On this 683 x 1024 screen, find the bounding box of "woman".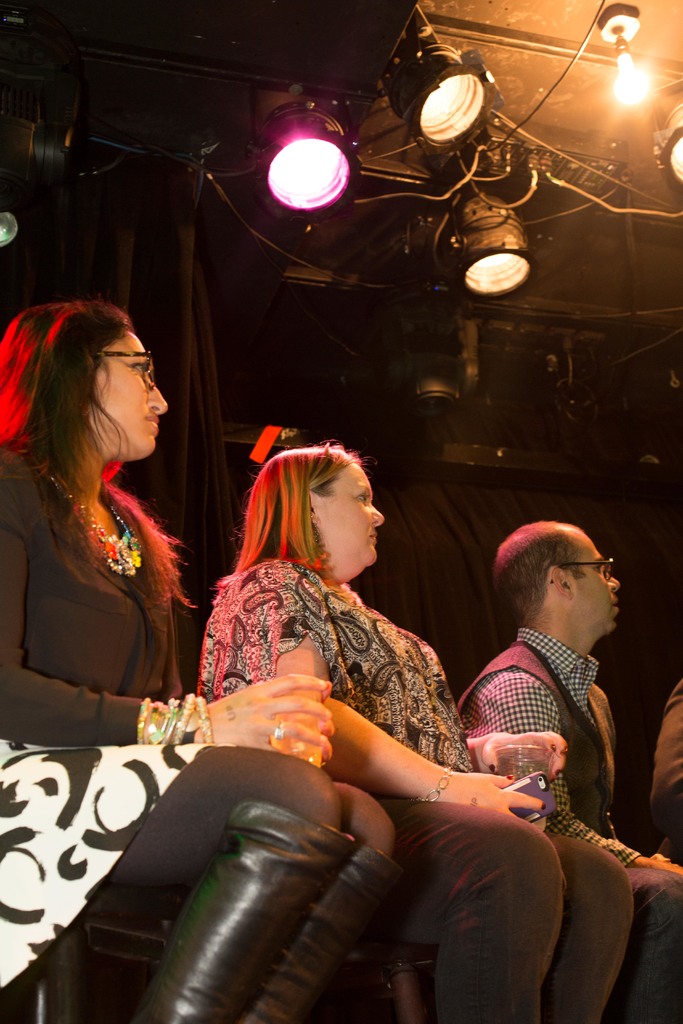
Bounding box: <region>0, 301, 407, 1023</region>.
